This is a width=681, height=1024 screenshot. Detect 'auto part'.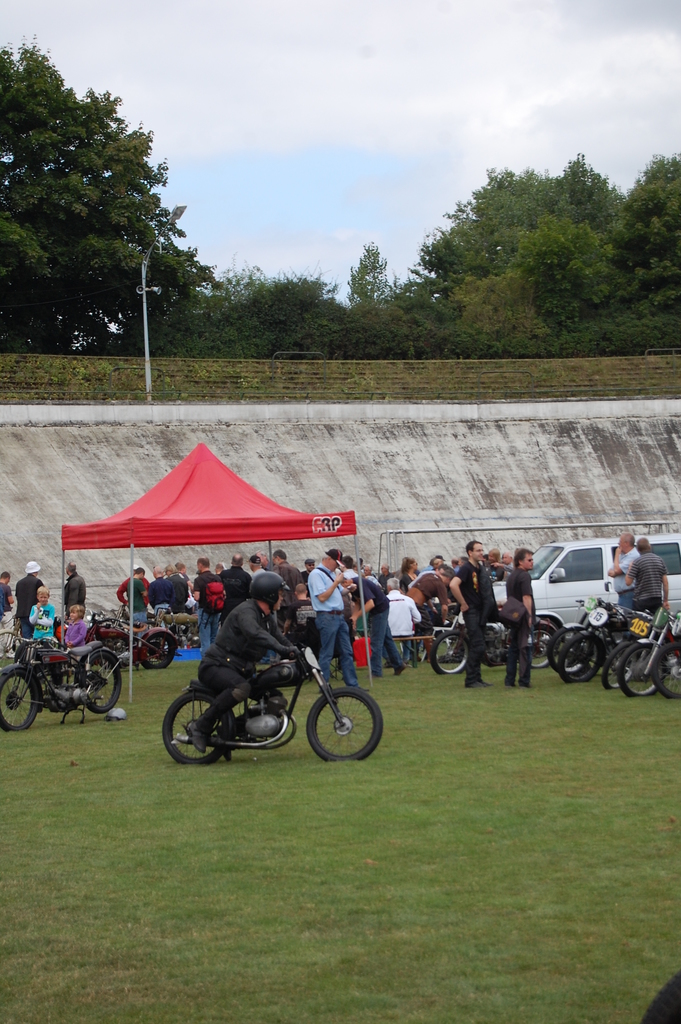
bbox(557, 628, 607, 686).
